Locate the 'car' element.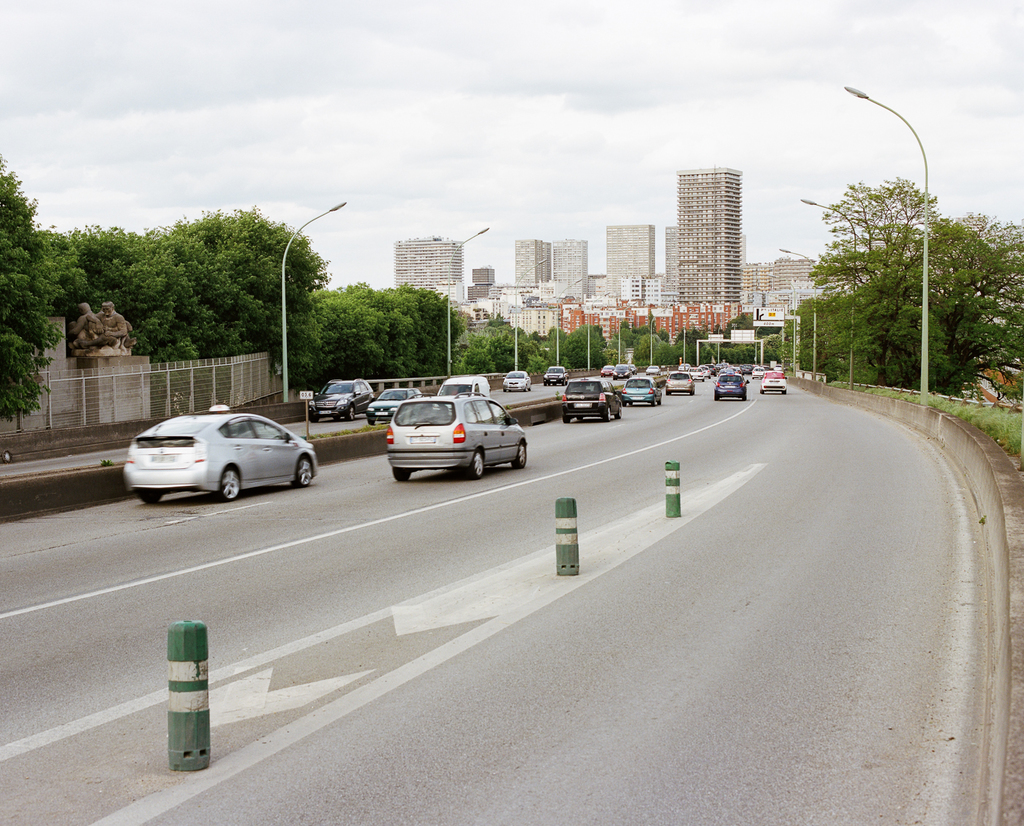
Element bbox: <bbox>125, 404, 328, 508</bbox>.
